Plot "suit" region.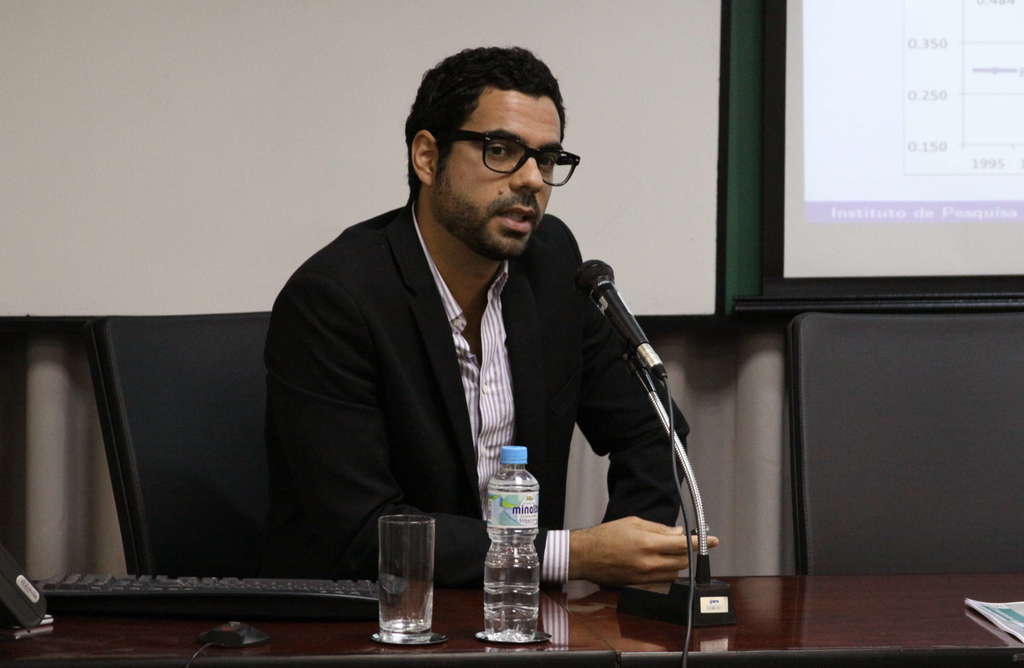
Plotted at box=[263, 192, 686, 596].
